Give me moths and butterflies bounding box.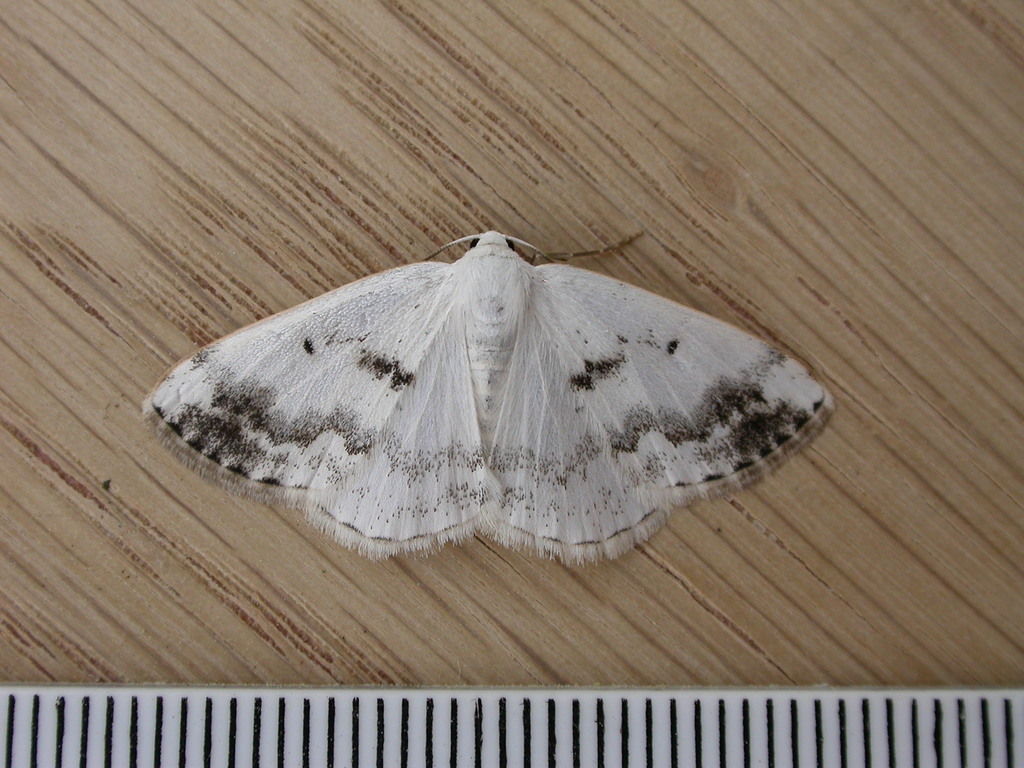
[left=141, top=229, right=837, bottom=565].
